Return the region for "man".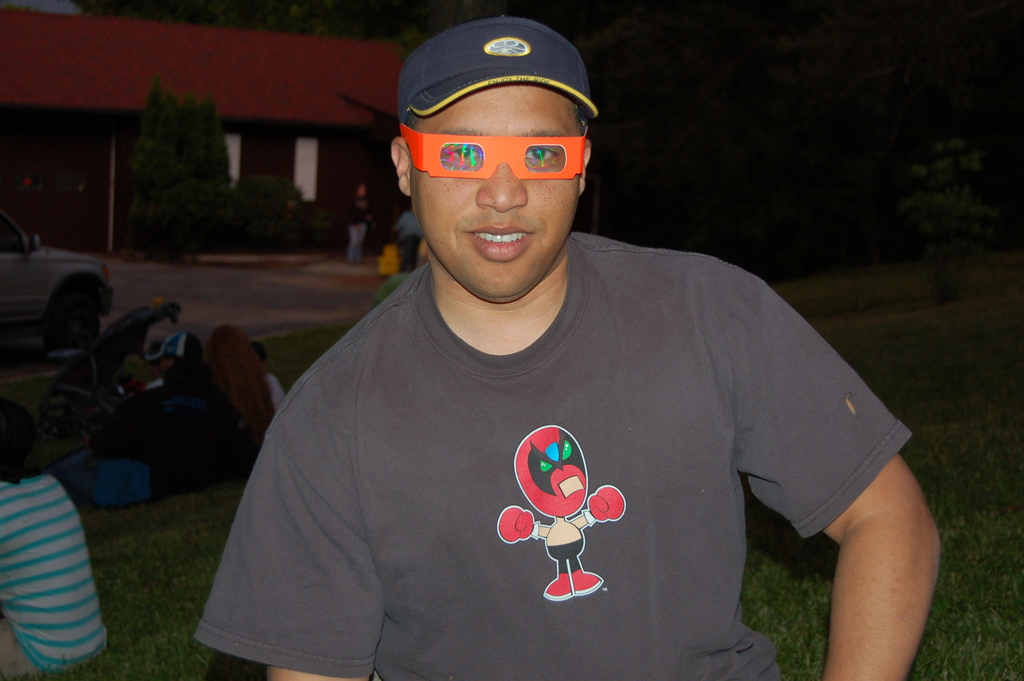
box=[197, 0, 935, 678].
